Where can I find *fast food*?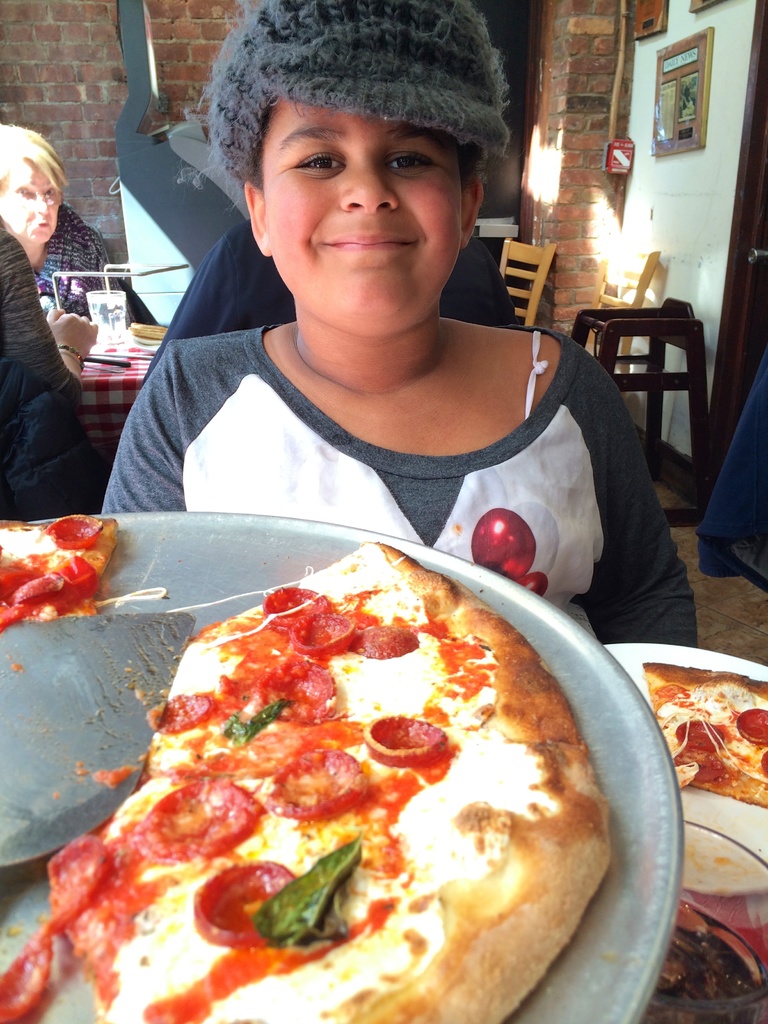
You can find it at 95 525 613 998.
